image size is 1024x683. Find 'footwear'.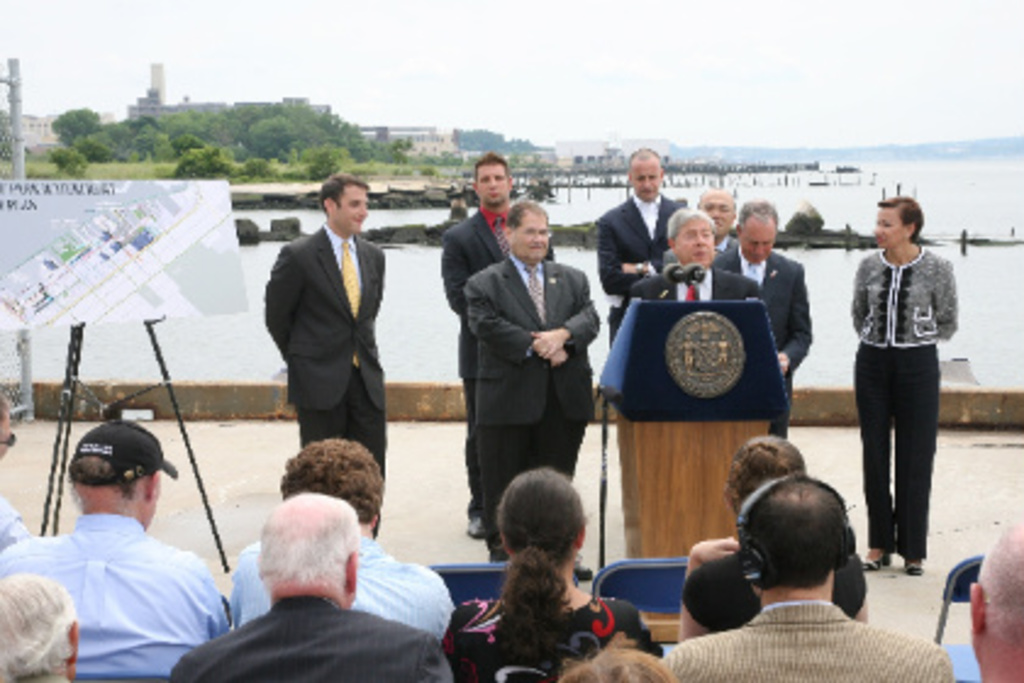
[863, 551, 900, 573].
